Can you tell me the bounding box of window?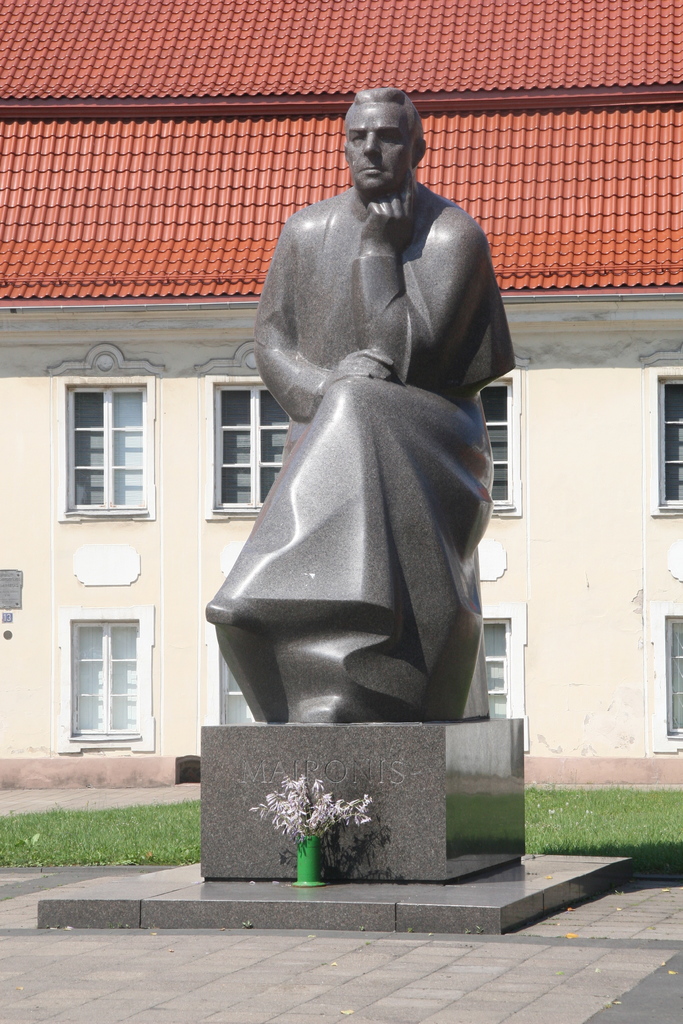
{"x1": 640, "y1": 337, "x2": 682, "y2": 518}.
